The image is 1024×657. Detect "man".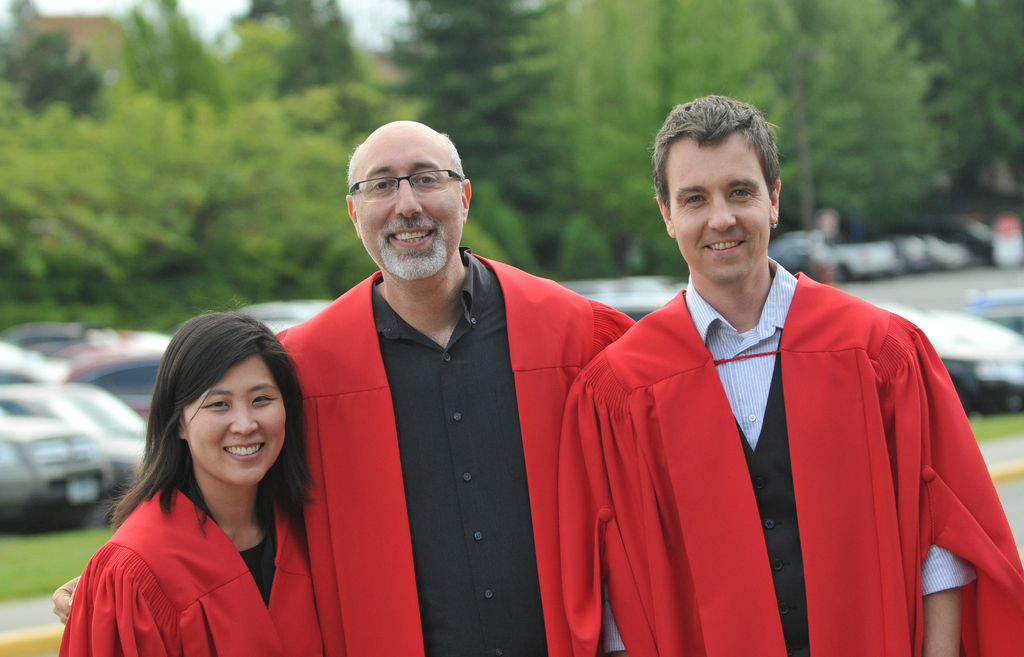
Detection: (50,118,640,656).
